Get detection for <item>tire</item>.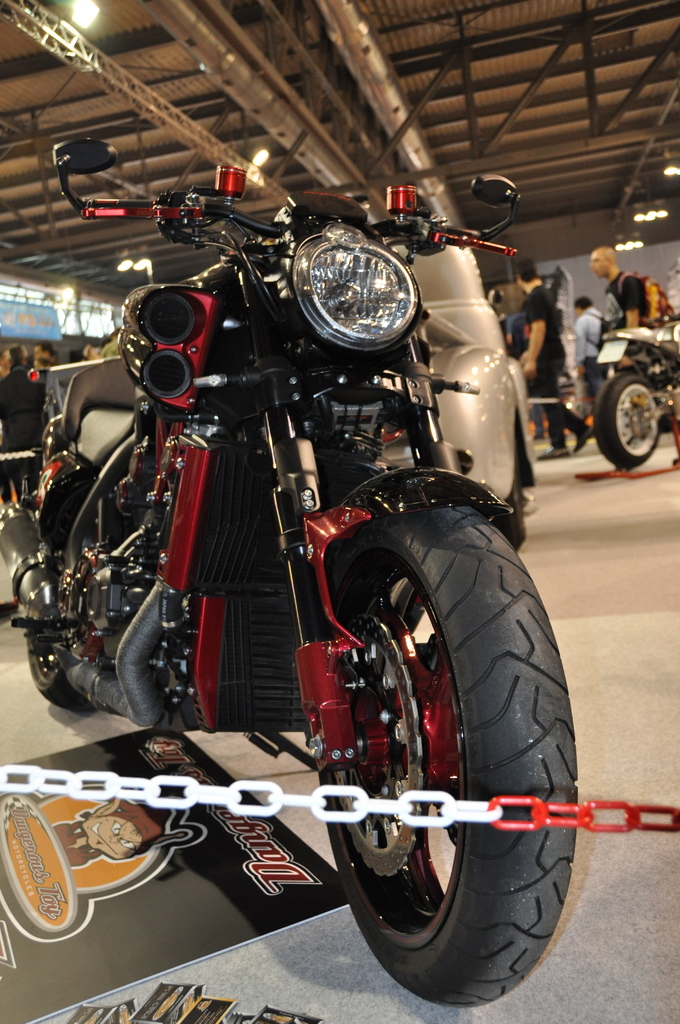
Detection: Rect(20, 467, 132, 712).
